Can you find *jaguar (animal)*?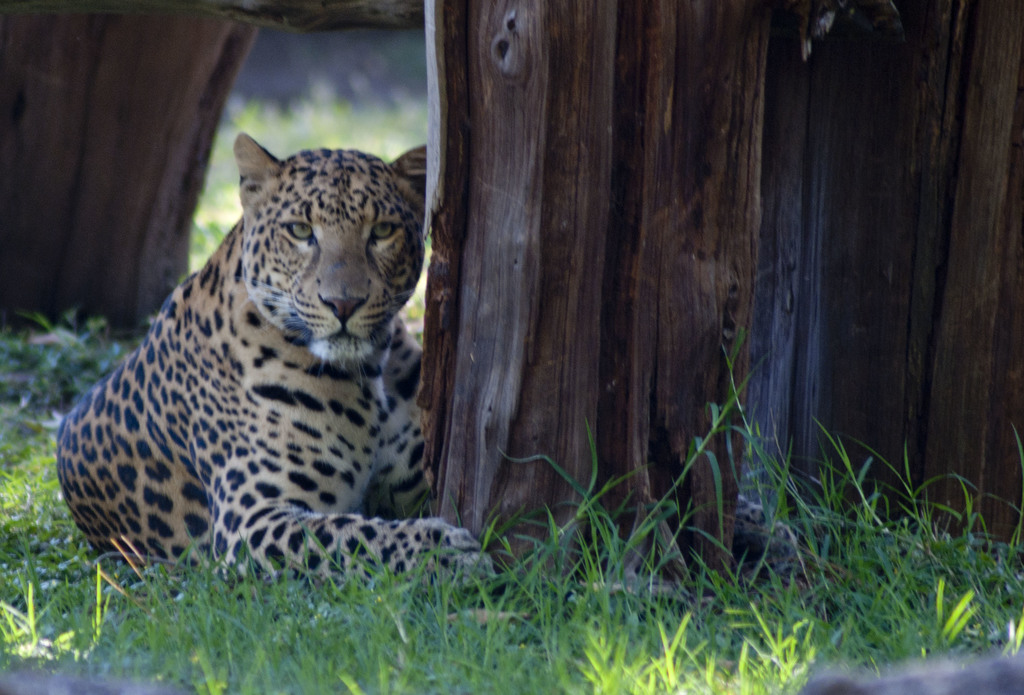
Yes, bounding box: [left=51, top=130, right=495, bottom=582].
